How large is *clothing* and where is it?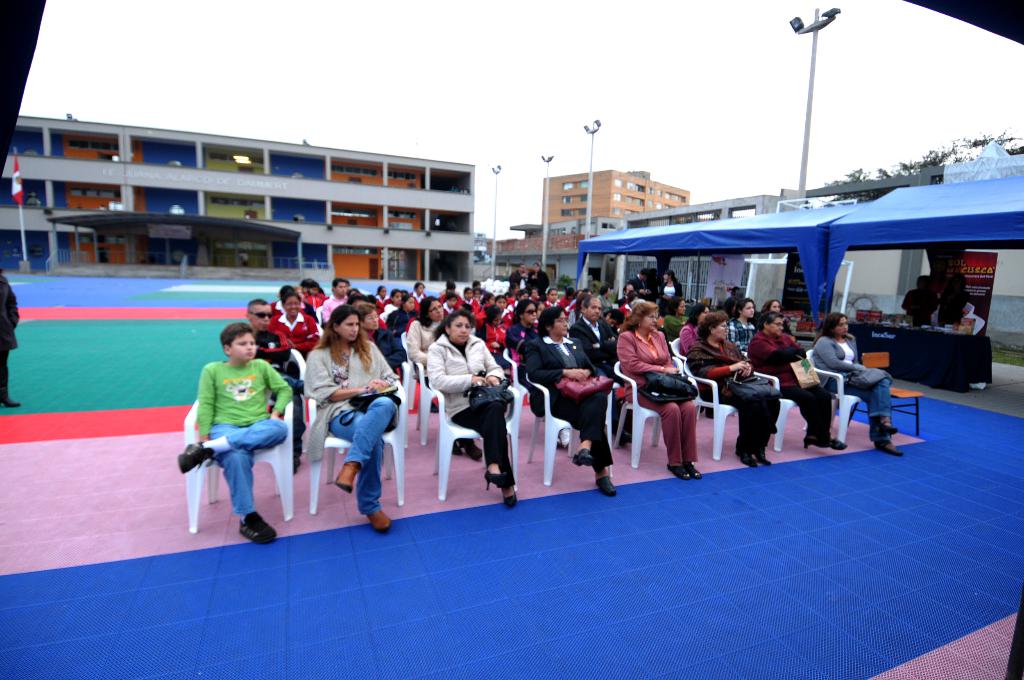
Bounding box: Rect(616, 332, 698, 460).
